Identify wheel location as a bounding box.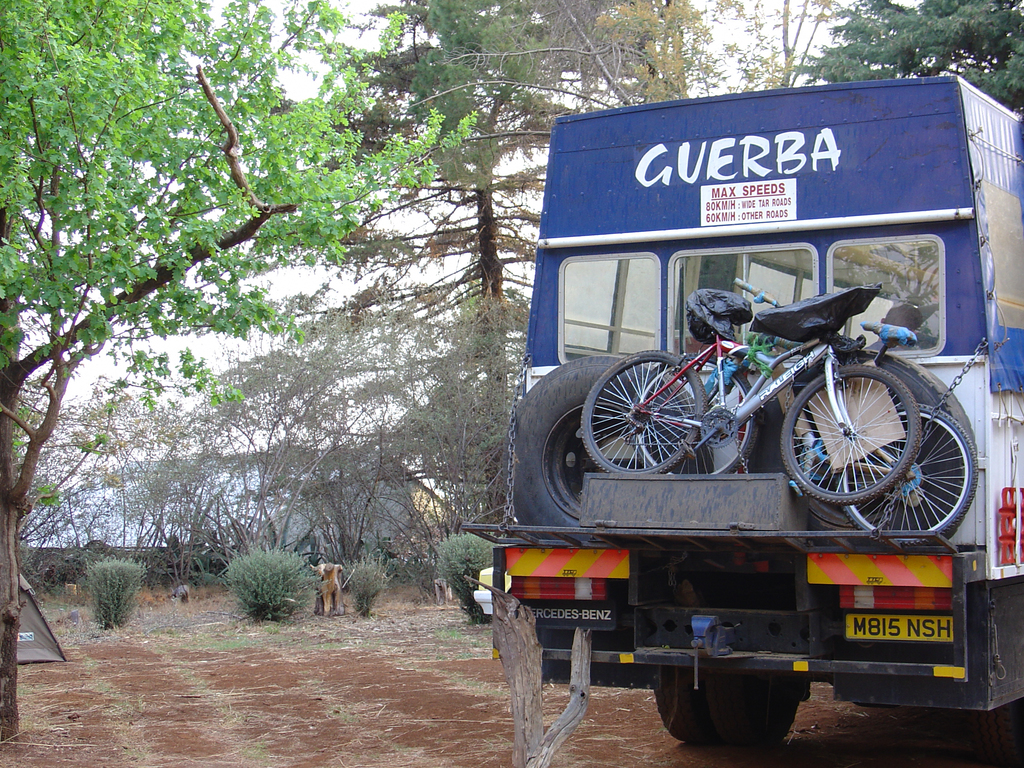
region(655, 668, 711, 746).
